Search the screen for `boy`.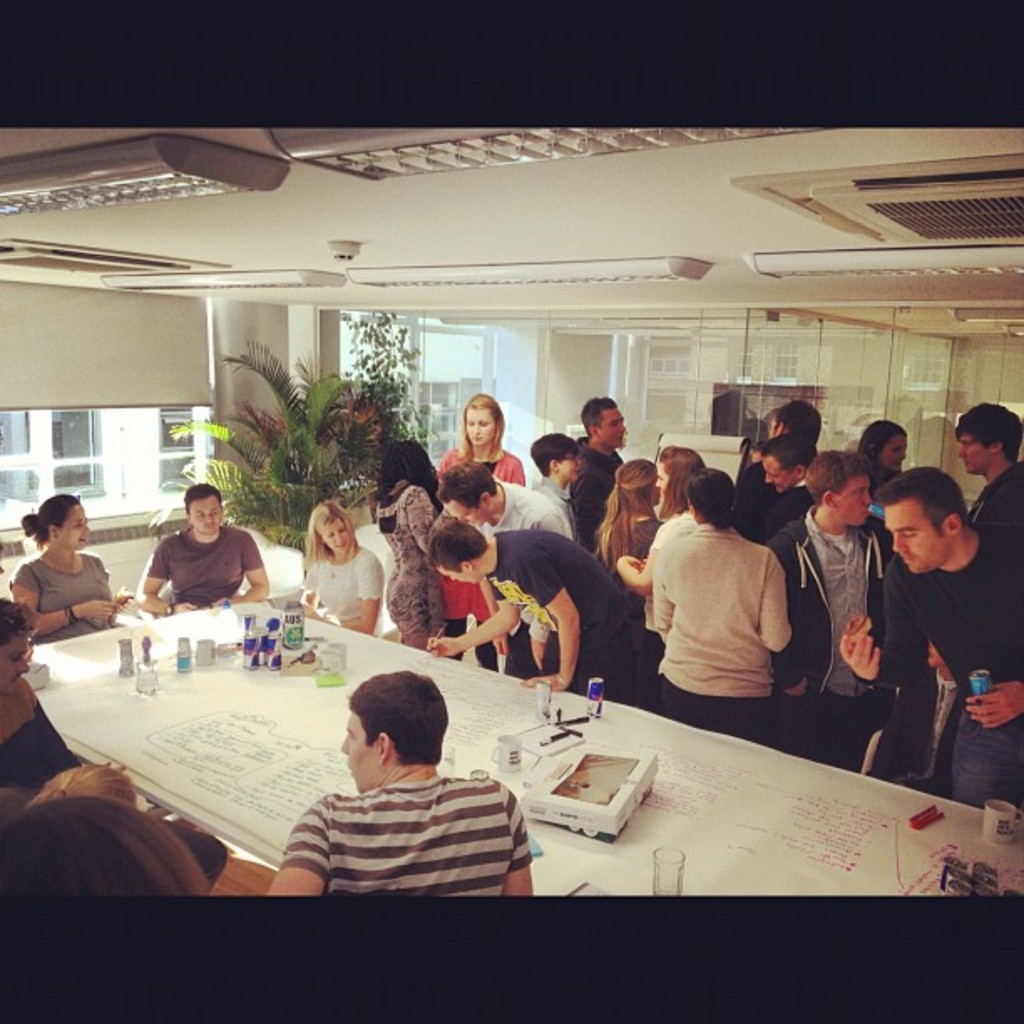
Found at <bbox>243, 674, 547, 904</bbox>.
